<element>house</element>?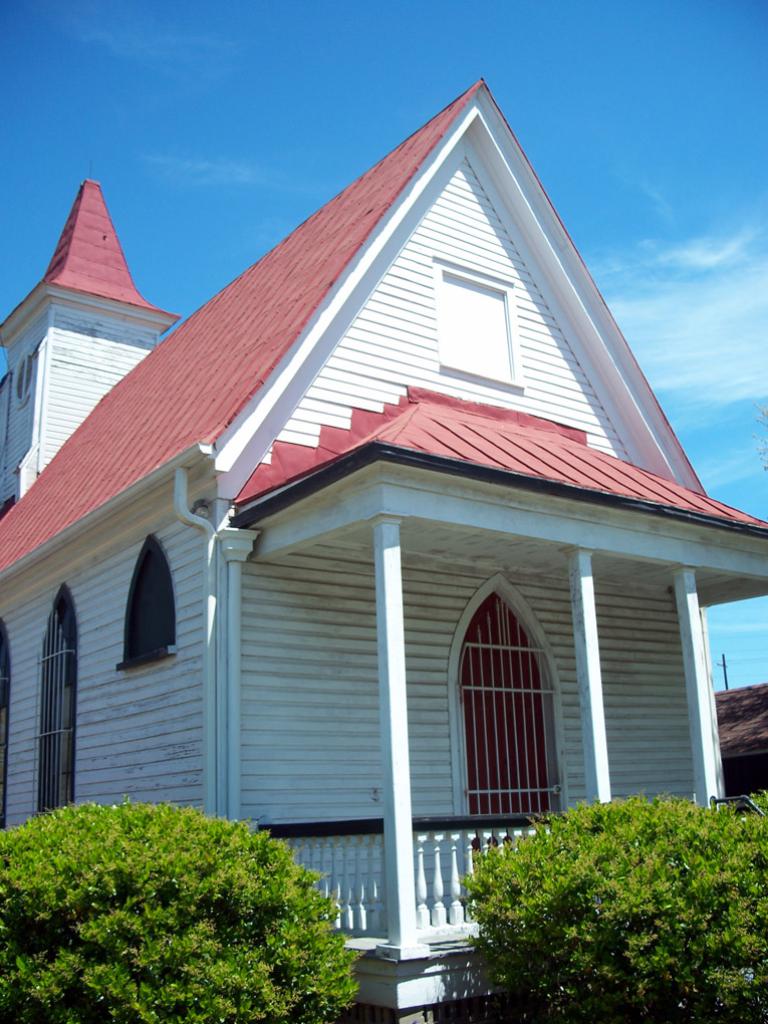
region(0, 73, 767, 1023)
